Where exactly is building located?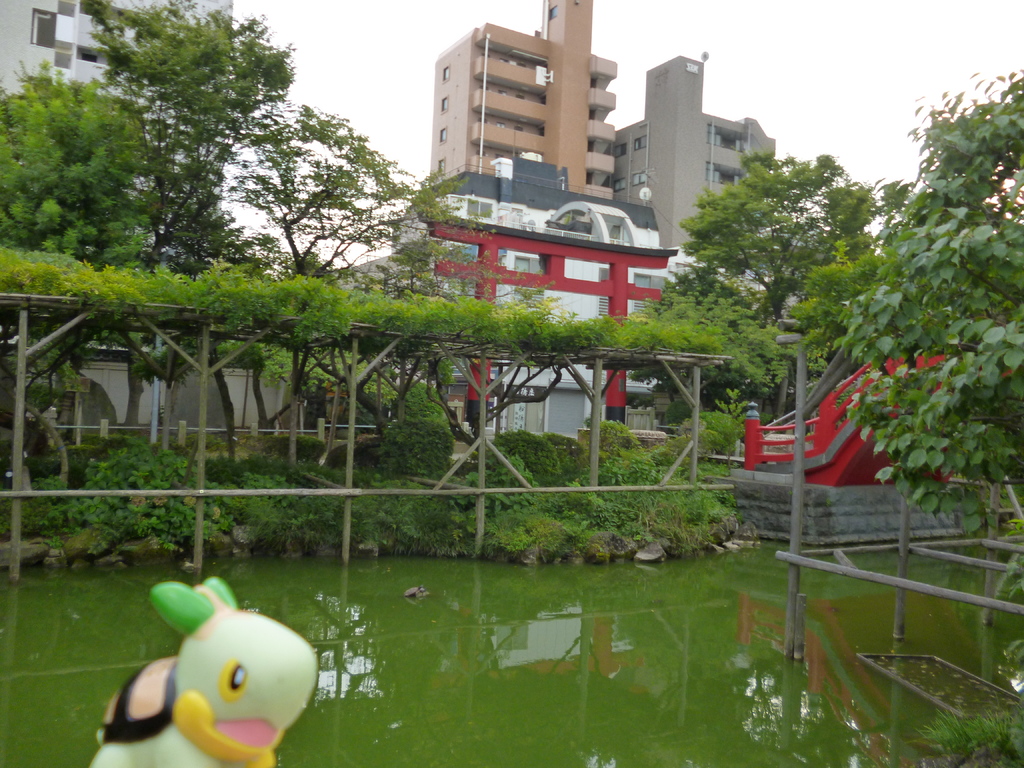
Its bounding box is crop(350, 147, 732, 433).
